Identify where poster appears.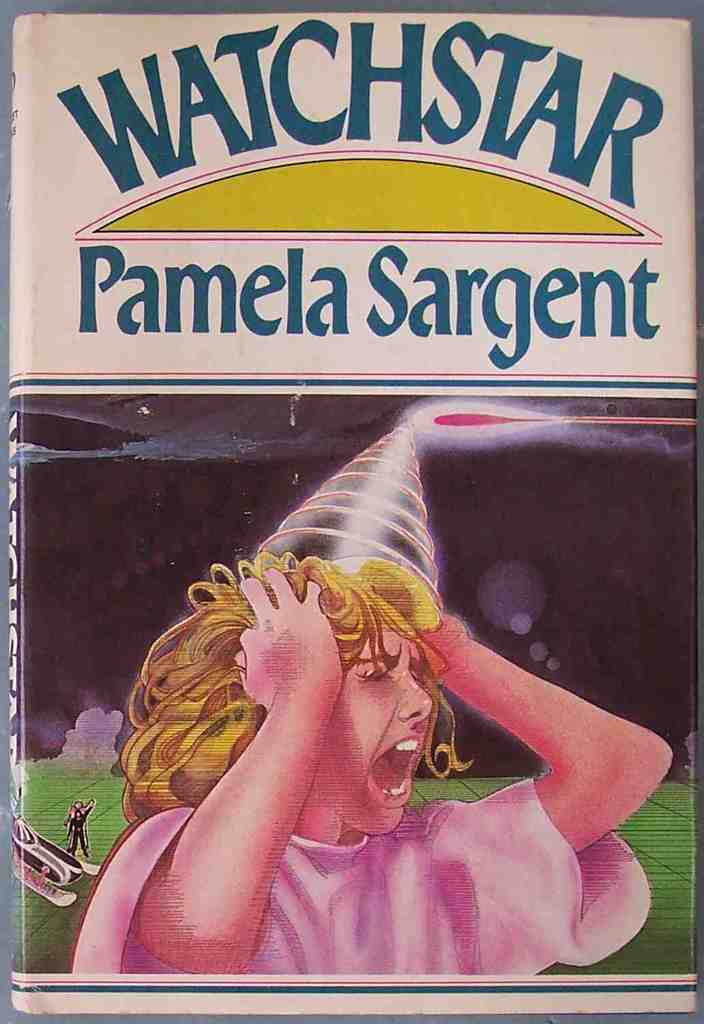
Appears at region(0, 0, 703, 1023).
